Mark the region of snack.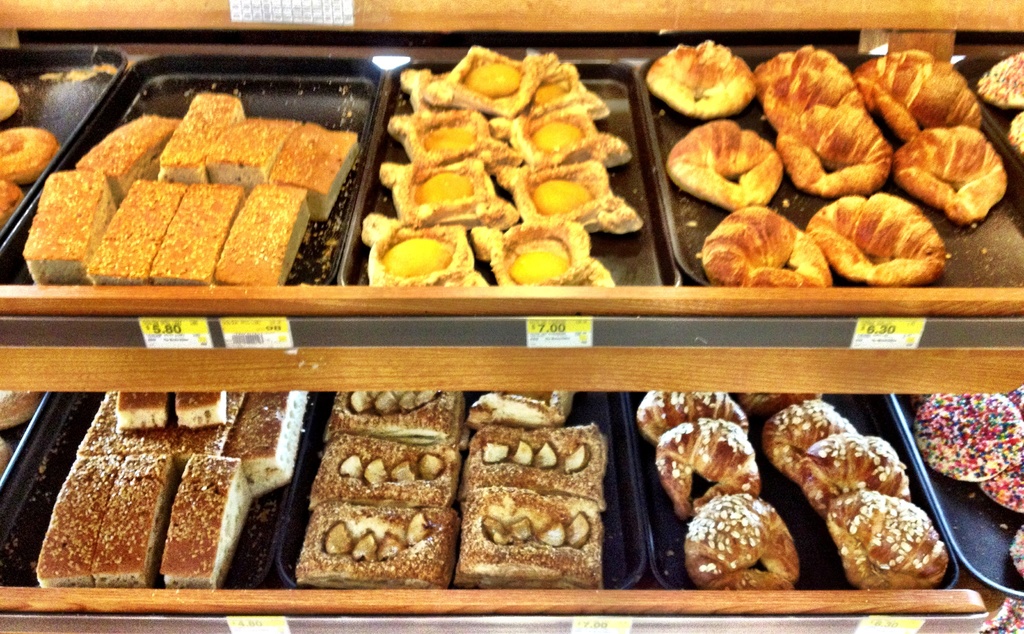
Region: detection(975, 51, 1023, 106).
